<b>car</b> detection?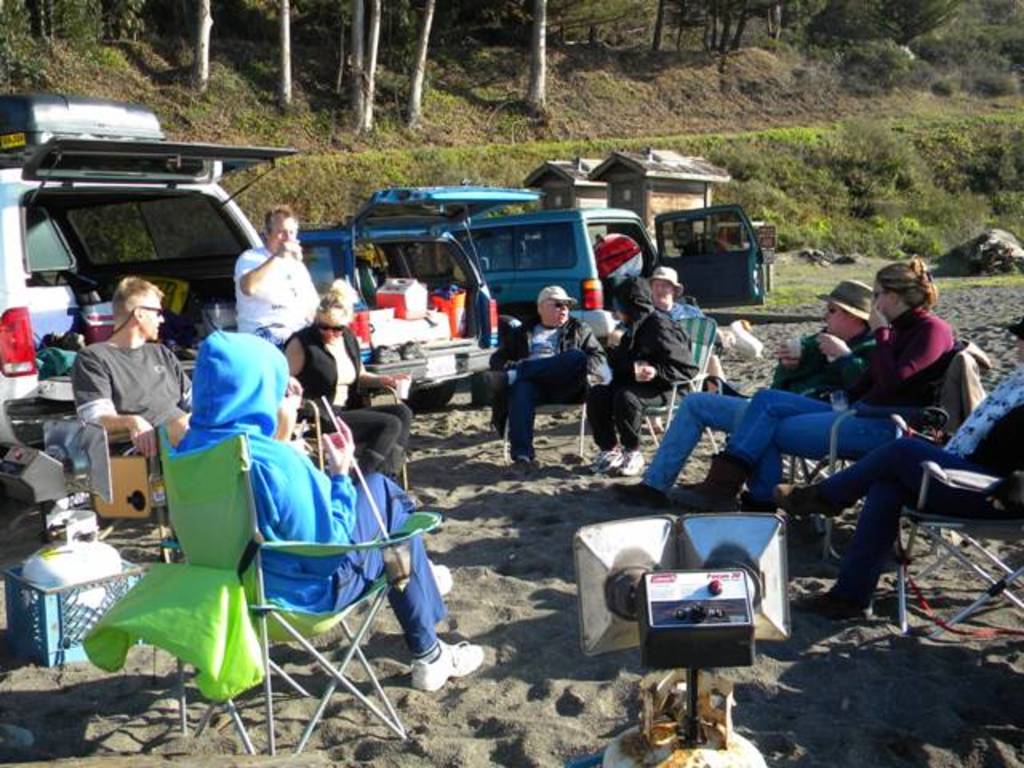
(left=294, top=181, right=544, bottom=413)
